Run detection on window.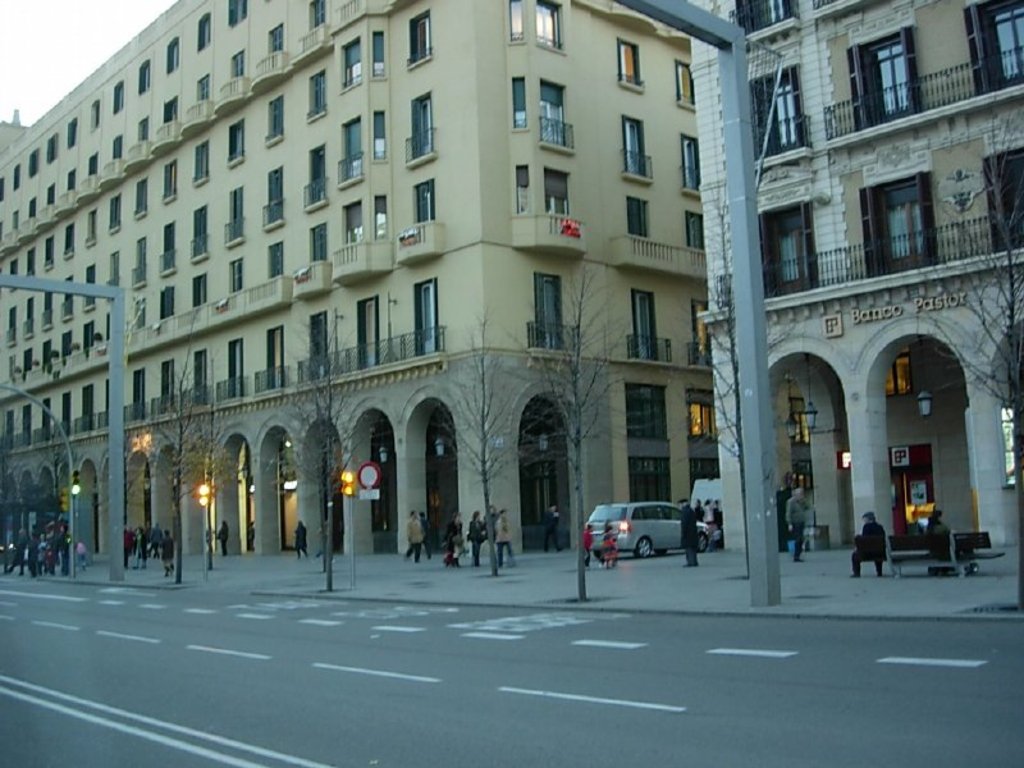
Result: bbox=(12, 307, 15, 344).
